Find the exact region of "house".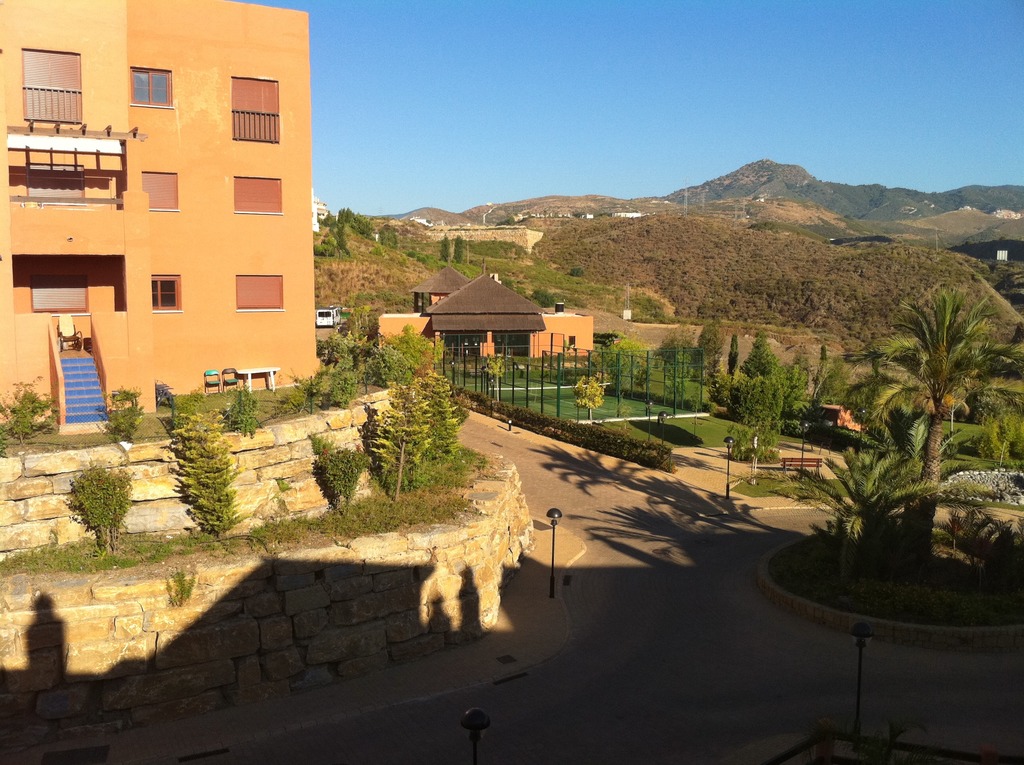
Exact region: bbox(399, 260, 470, 310).
